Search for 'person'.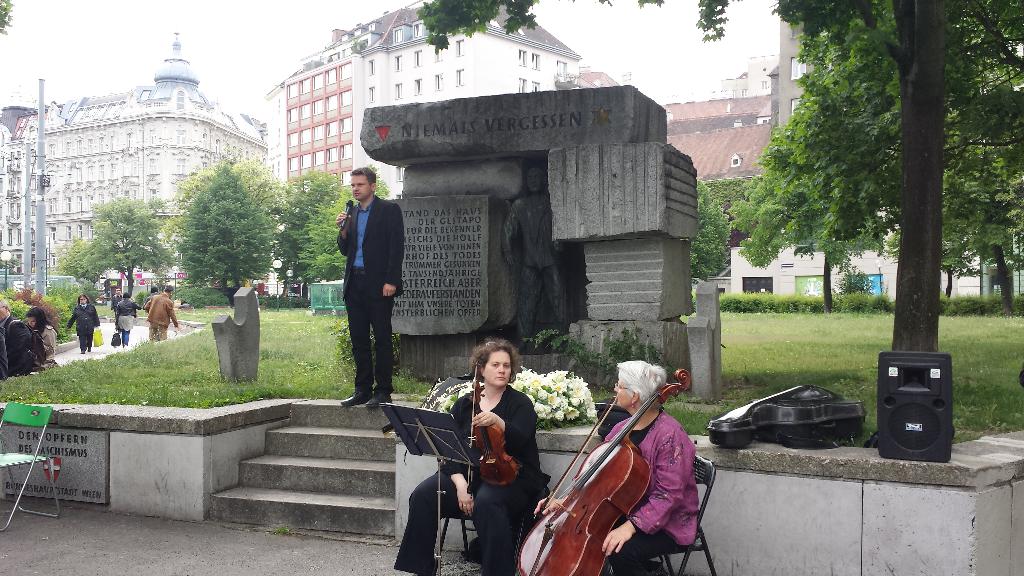
Found at [502, 163, 573, 347].
